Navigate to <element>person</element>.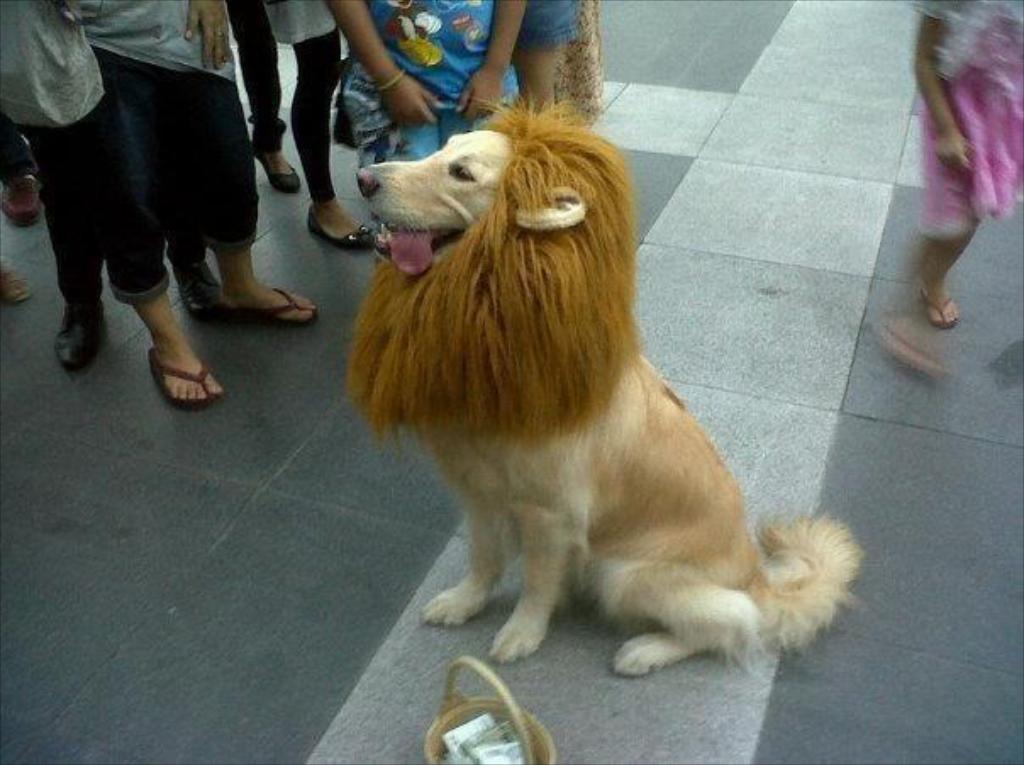
Navigation target: Rect(44, 142, 234, 373).
